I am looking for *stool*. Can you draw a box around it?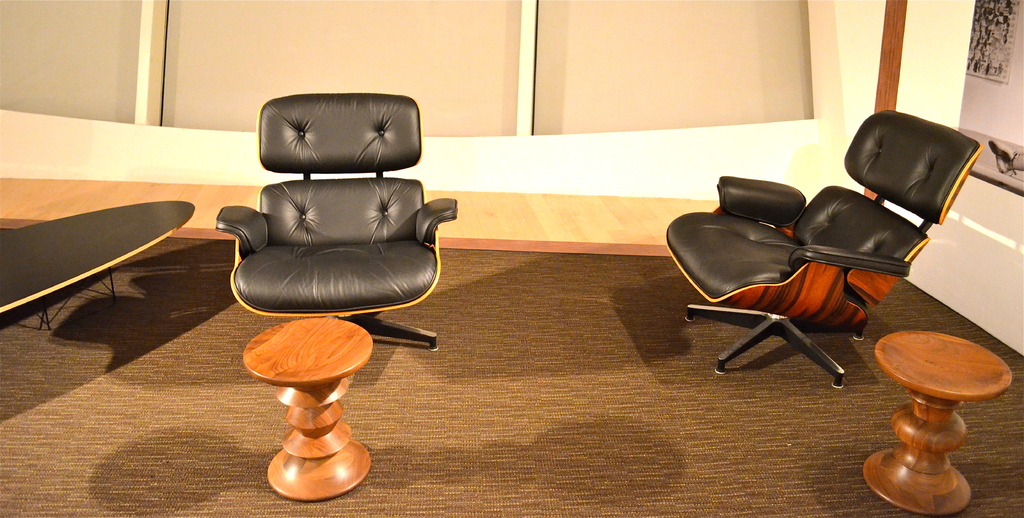
Sure, the bounding box is rect(865, 332, 1012, 517).
